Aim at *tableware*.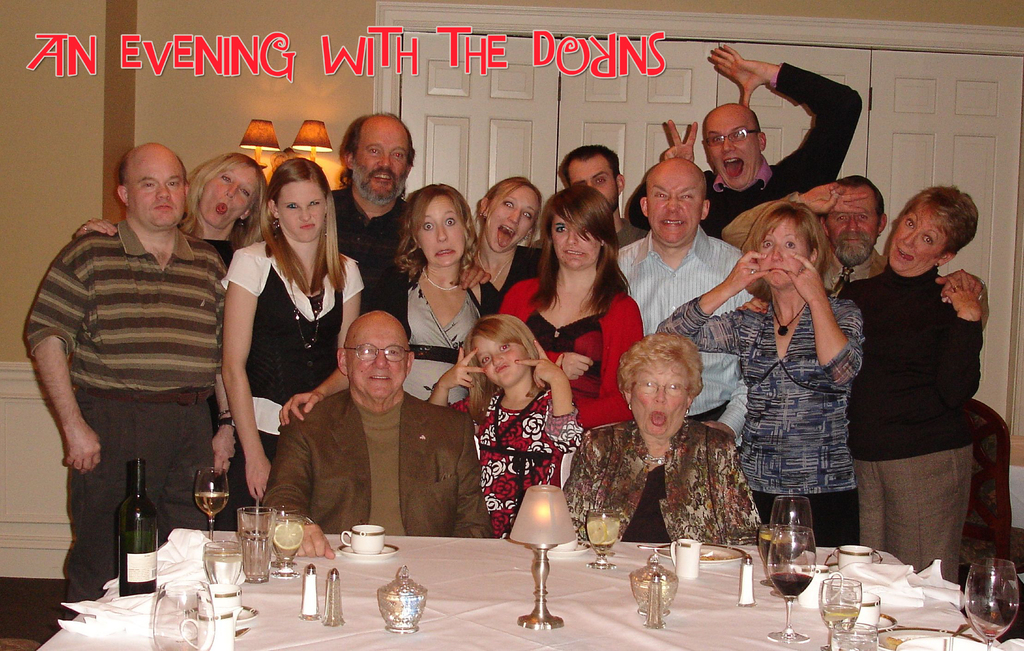
Aimed at box(735, 556, 760, 605).
